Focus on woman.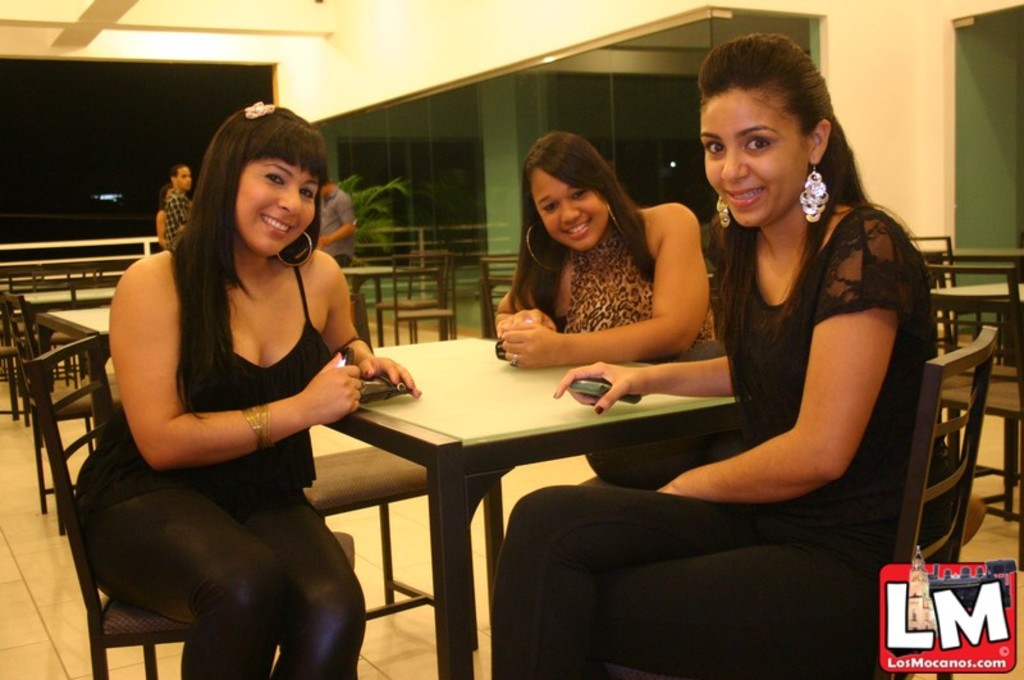
Focused at 495/132/744/489.
